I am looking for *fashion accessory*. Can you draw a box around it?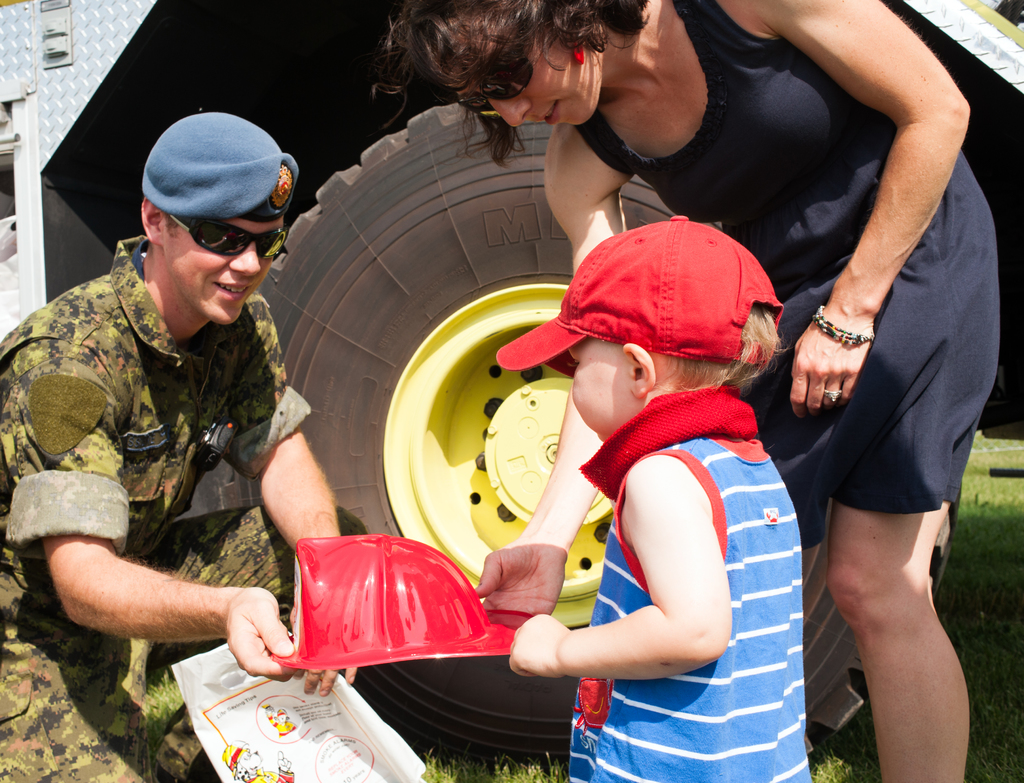
Sure, the bounding box is [left=166, top=208, right=289, bottom=259].
